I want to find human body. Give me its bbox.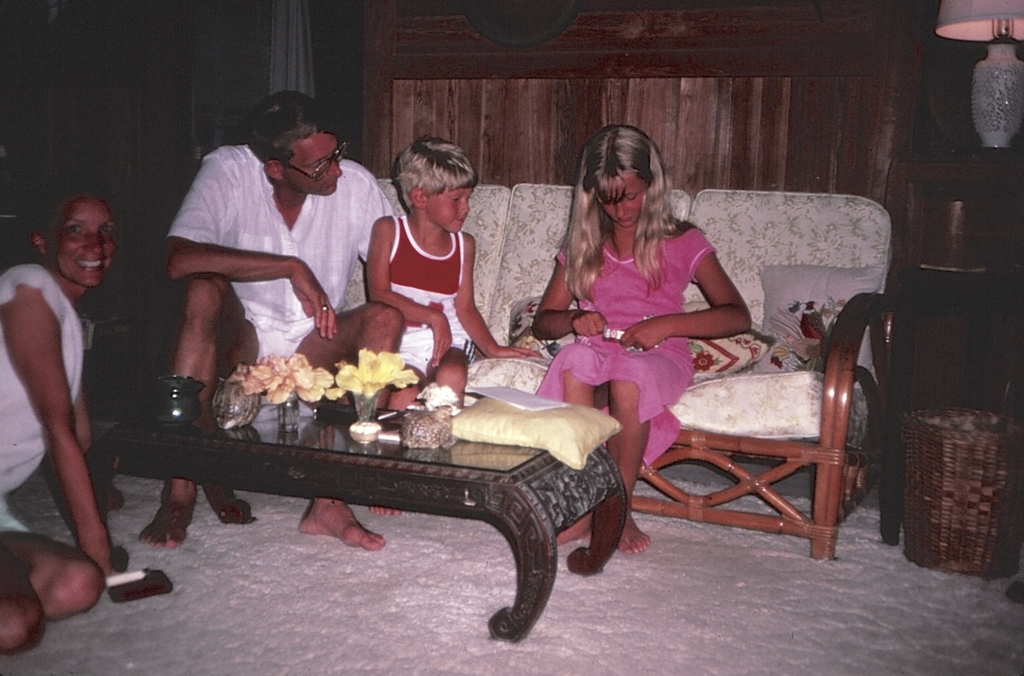
bbox=[341, 219, 544, 509].
